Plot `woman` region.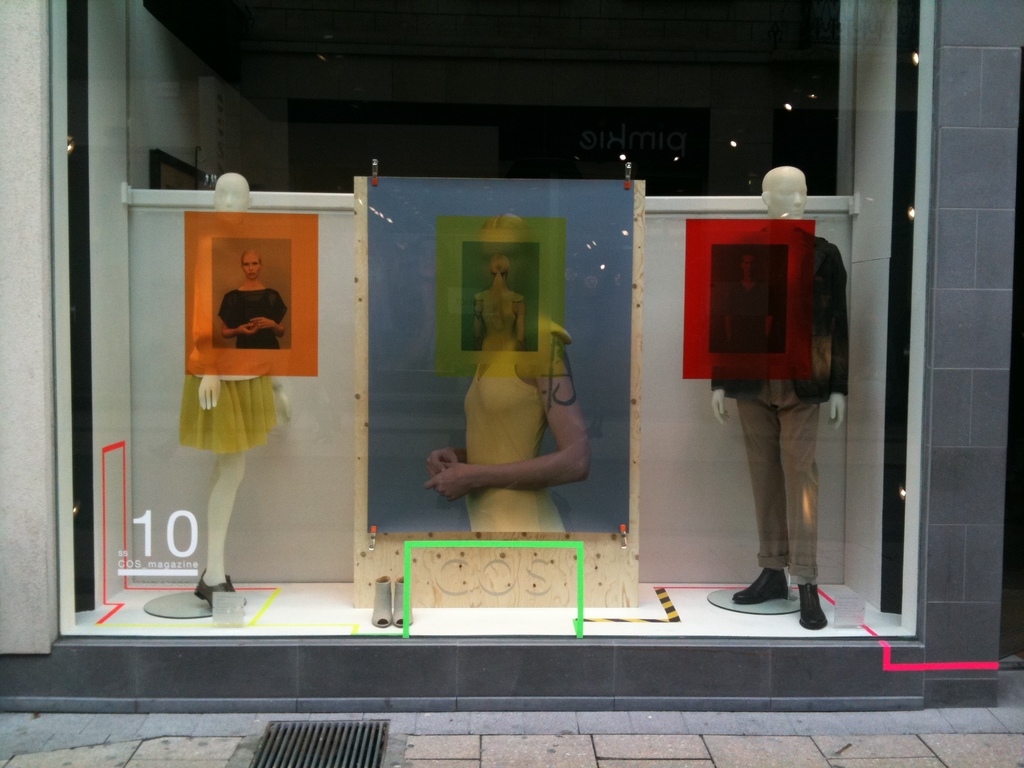
Plotted at bbox=(439, 241, 582, 536).
